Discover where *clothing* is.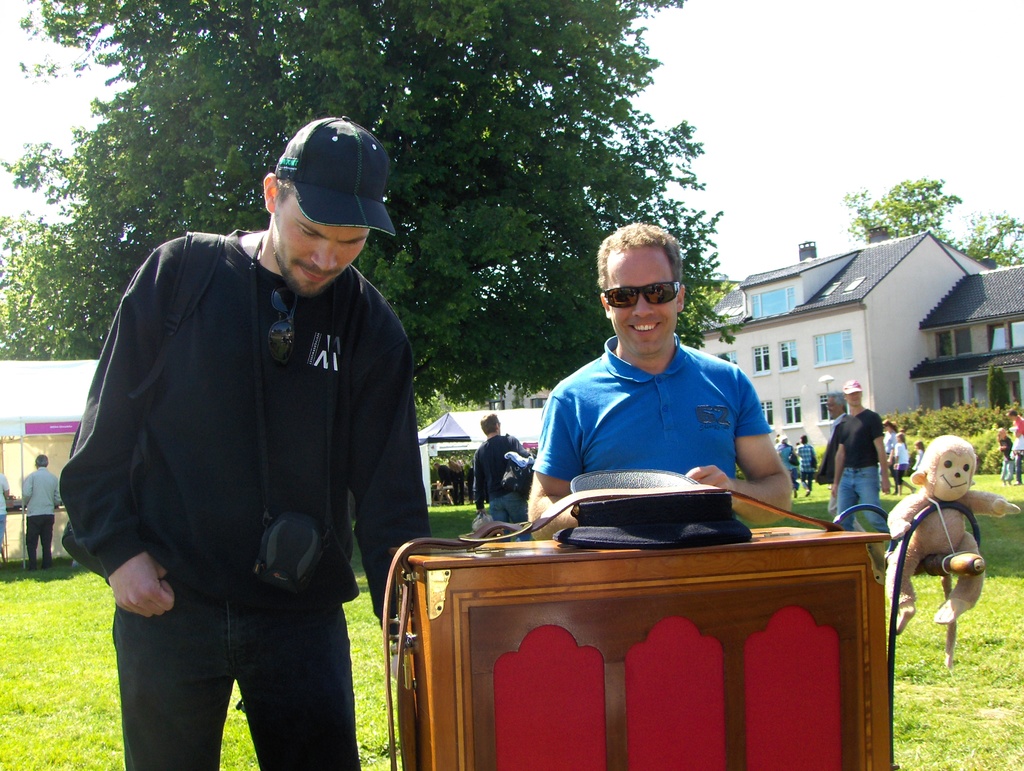
Discovered at detection(877, 433, 893, 462).
